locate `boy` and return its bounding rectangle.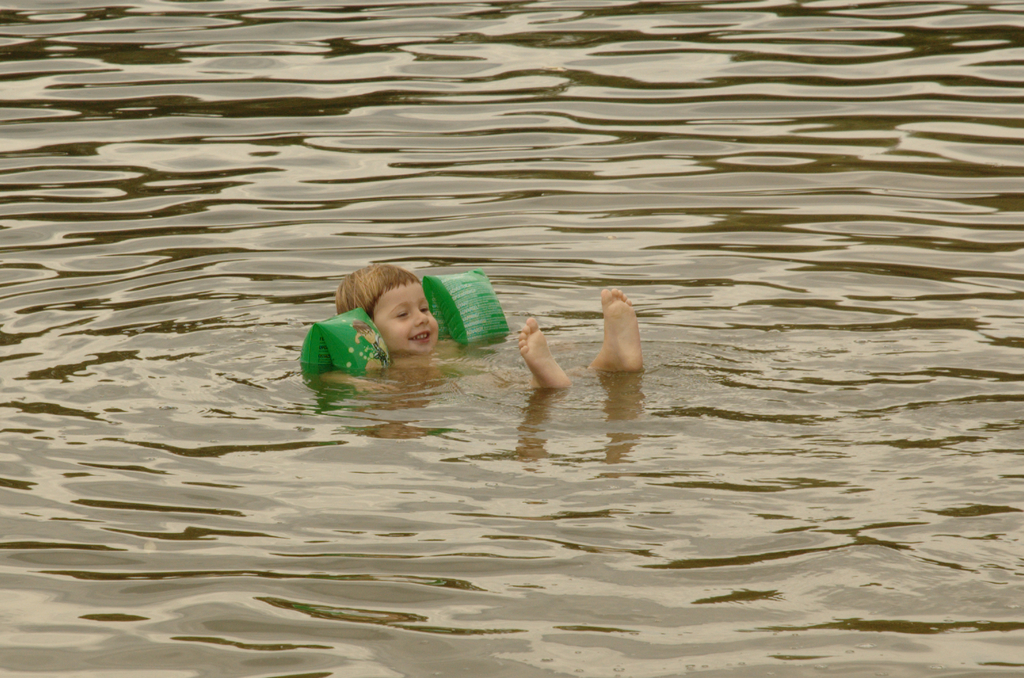
bbox=[312, 249, 559, 400].
